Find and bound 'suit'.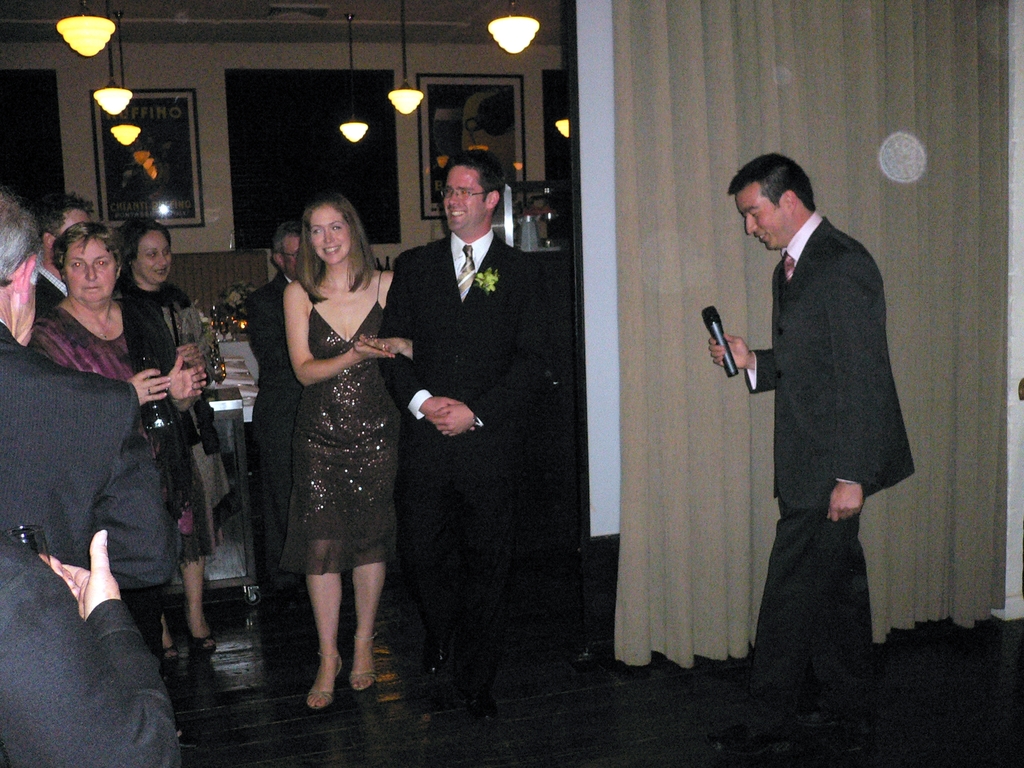
Bound: (745, 212, 916, 710).
